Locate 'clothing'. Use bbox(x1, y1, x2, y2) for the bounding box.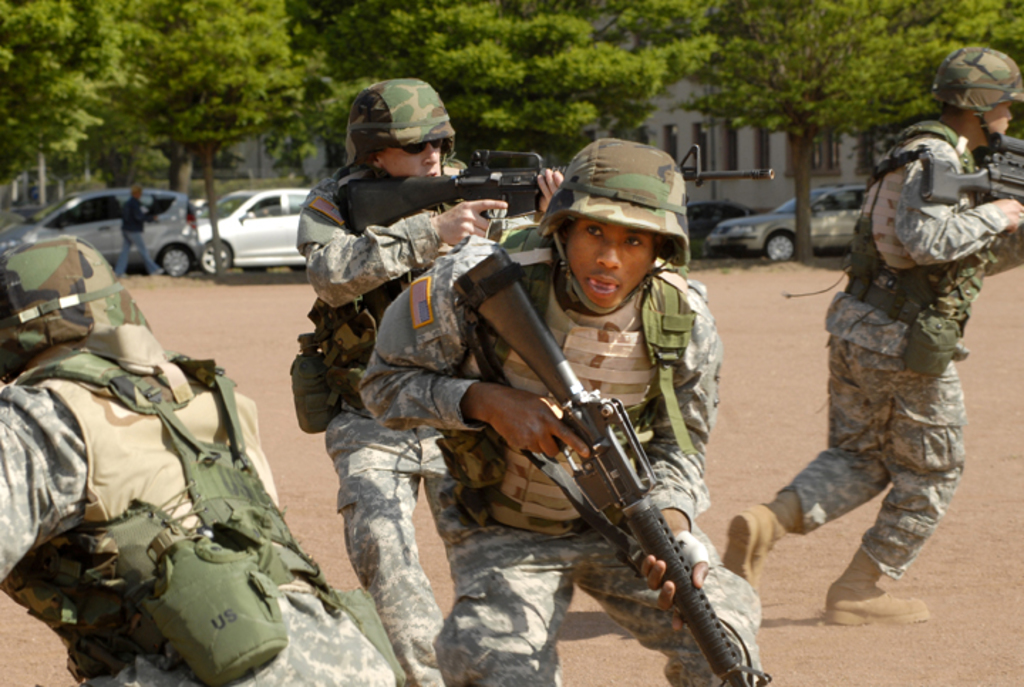
bbox(0, 340, 408, 686).
